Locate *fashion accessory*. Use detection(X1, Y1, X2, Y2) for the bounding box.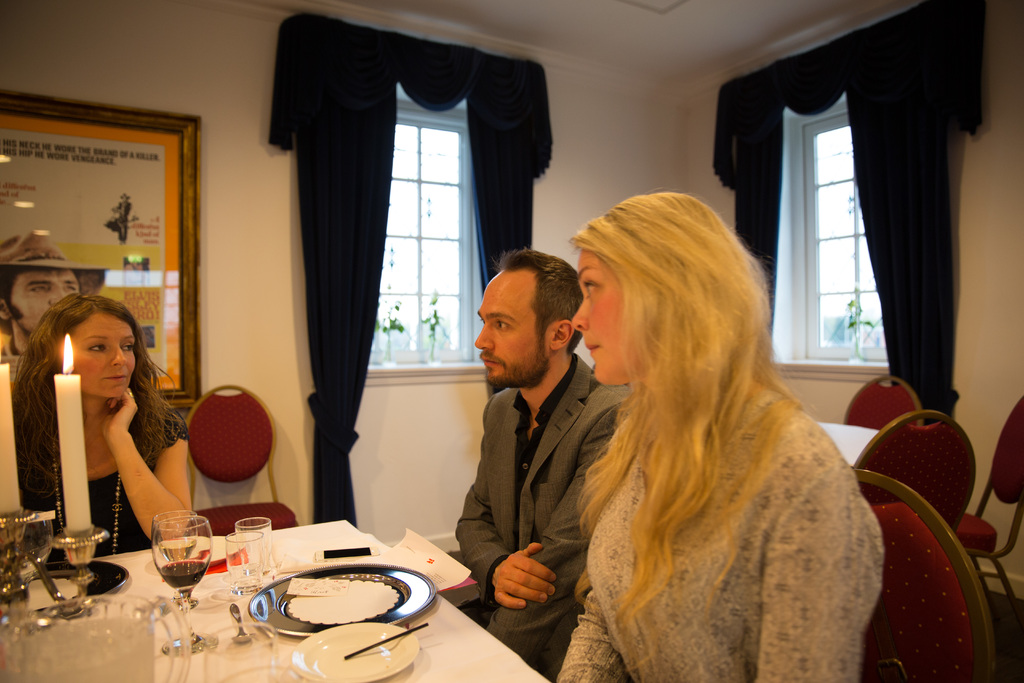
detection(49, 438, 120, 553).
